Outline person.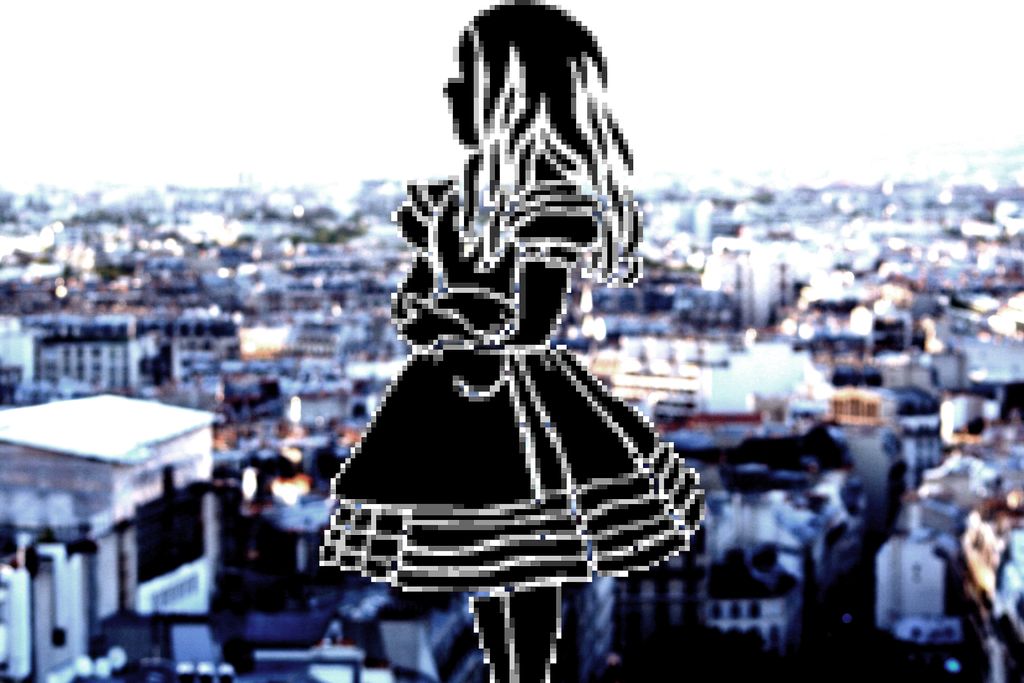
Outline: rect(275, 26, 721, 648).
